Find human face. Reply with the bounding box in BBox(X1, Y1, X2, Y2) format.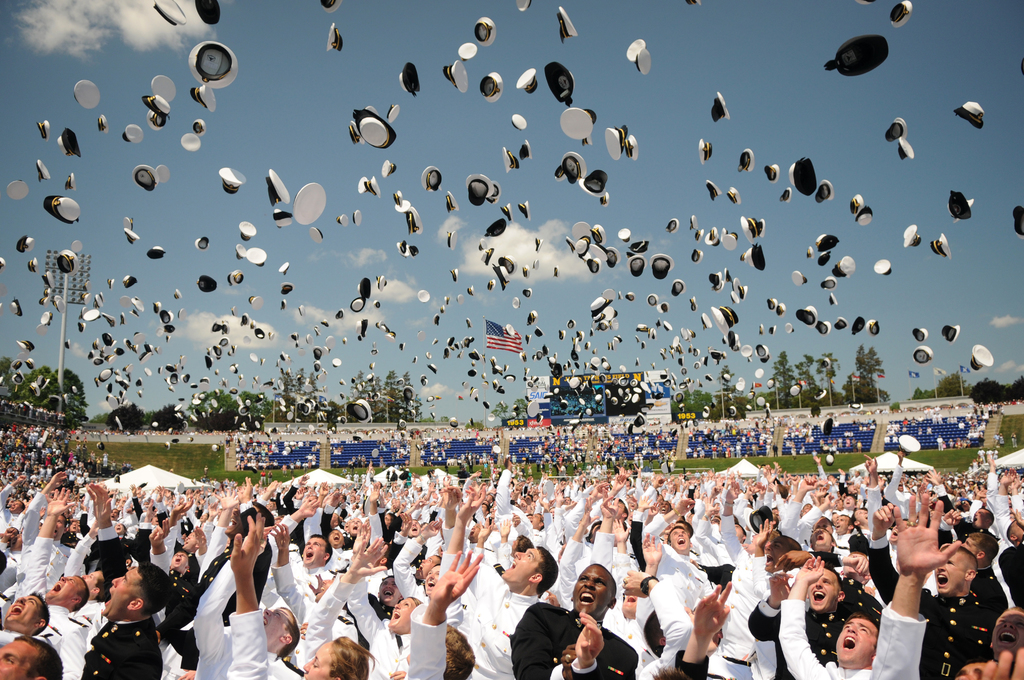
BBox(500, 547, 542, 585).
